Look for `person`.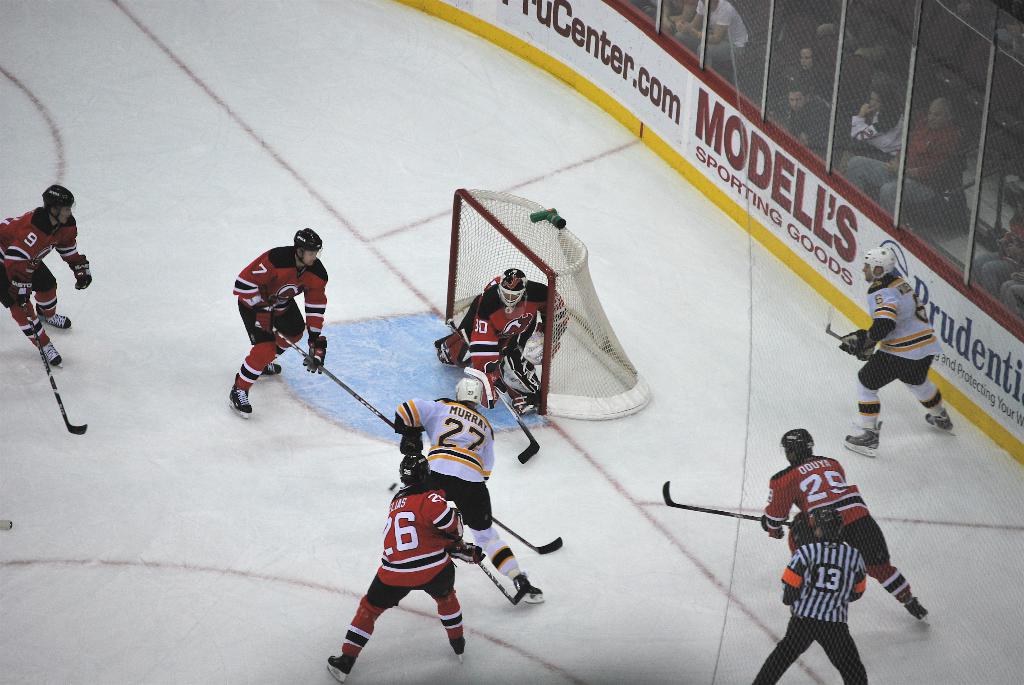
Found: <box>364,368,556,602</box>.
